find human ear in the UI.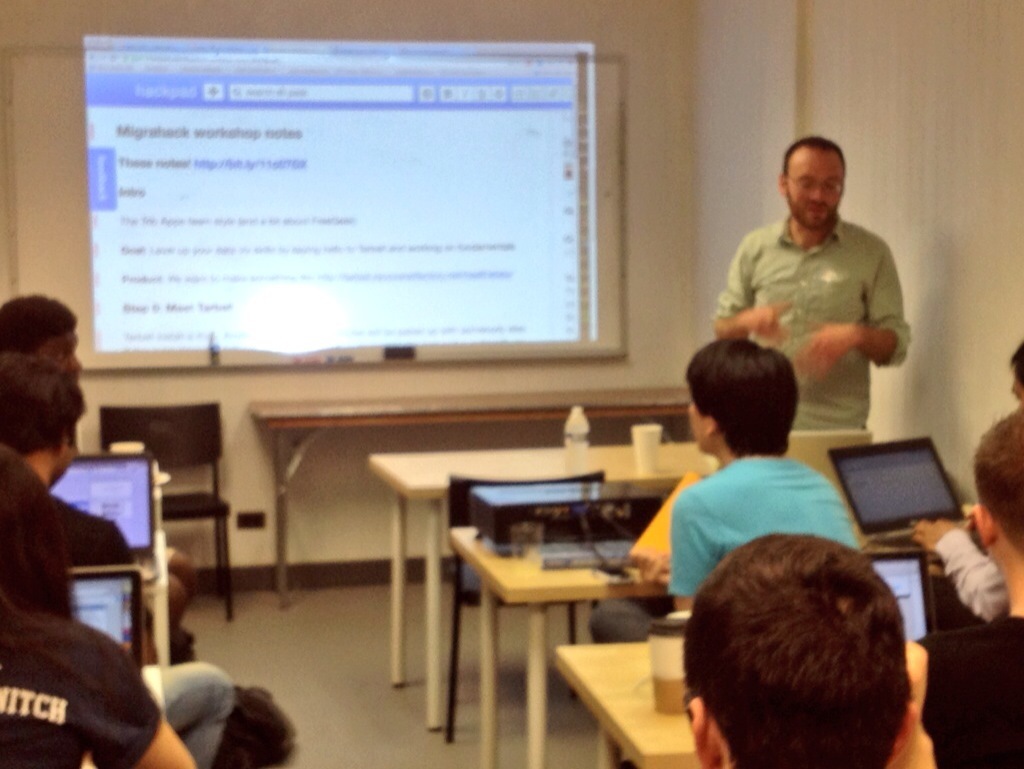
UI element at 685,697,717,768.
